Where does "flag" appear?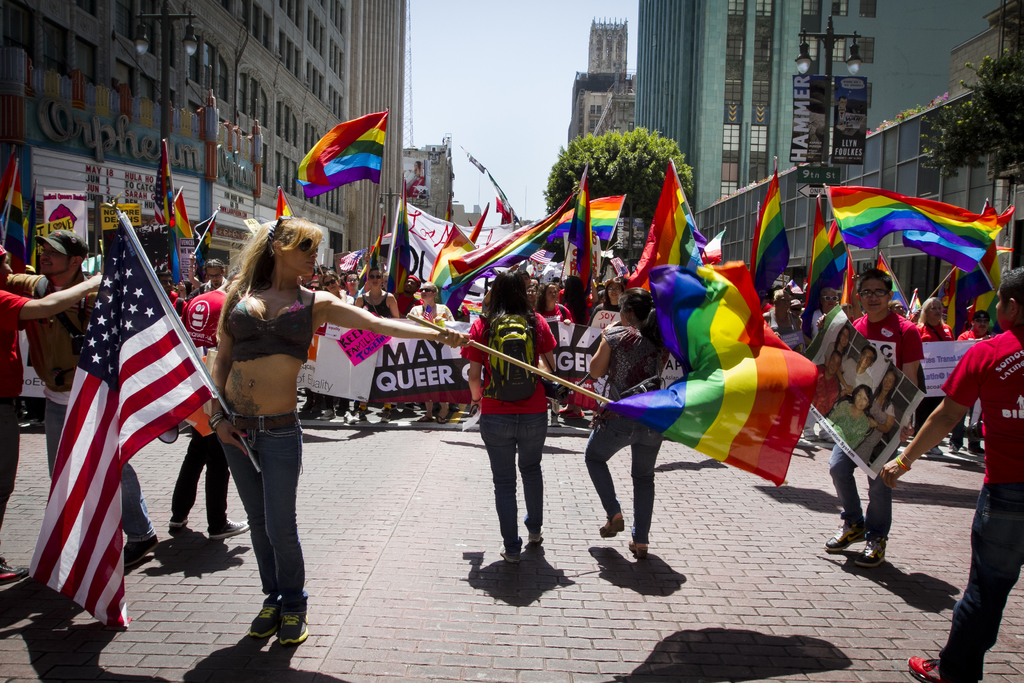
Appears at select_region(693, 233, 731, 268).
